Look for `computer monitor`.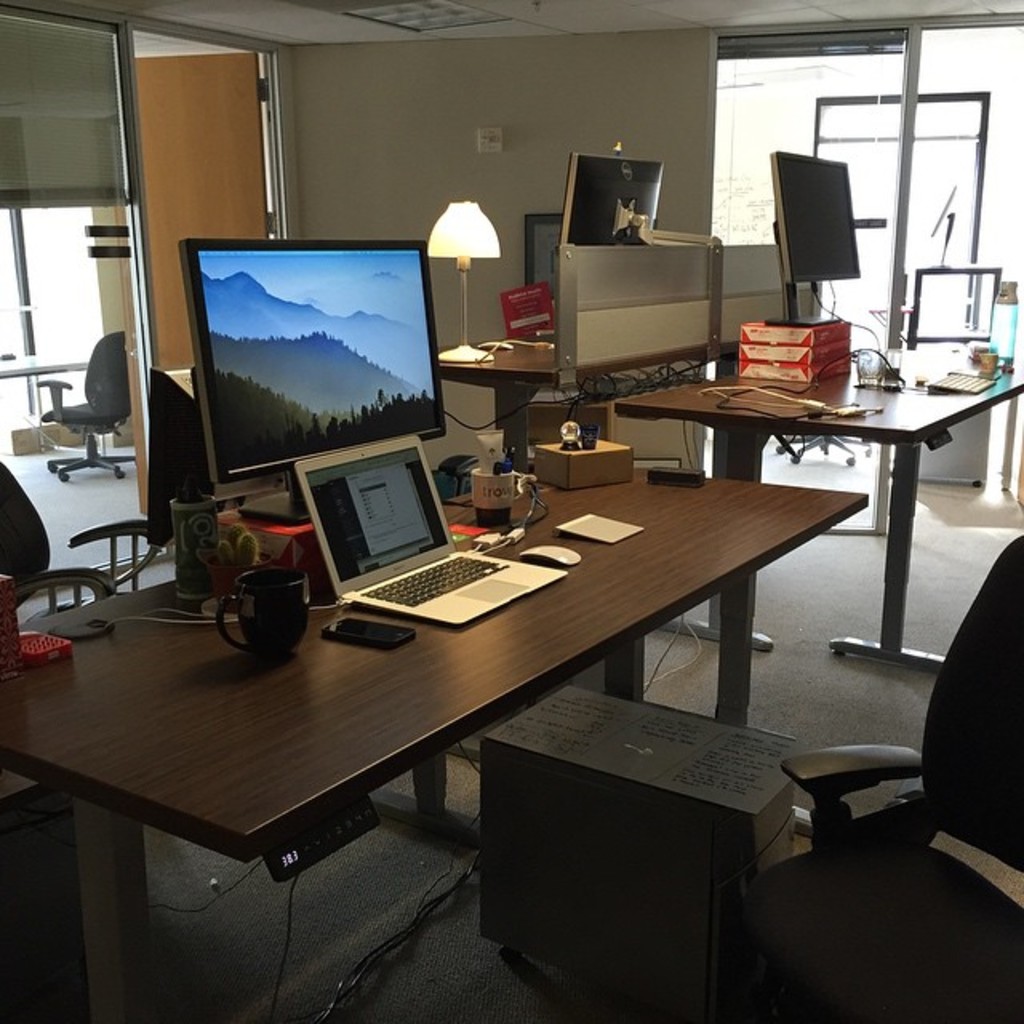
Found: region(178, 237, 448, 528).
